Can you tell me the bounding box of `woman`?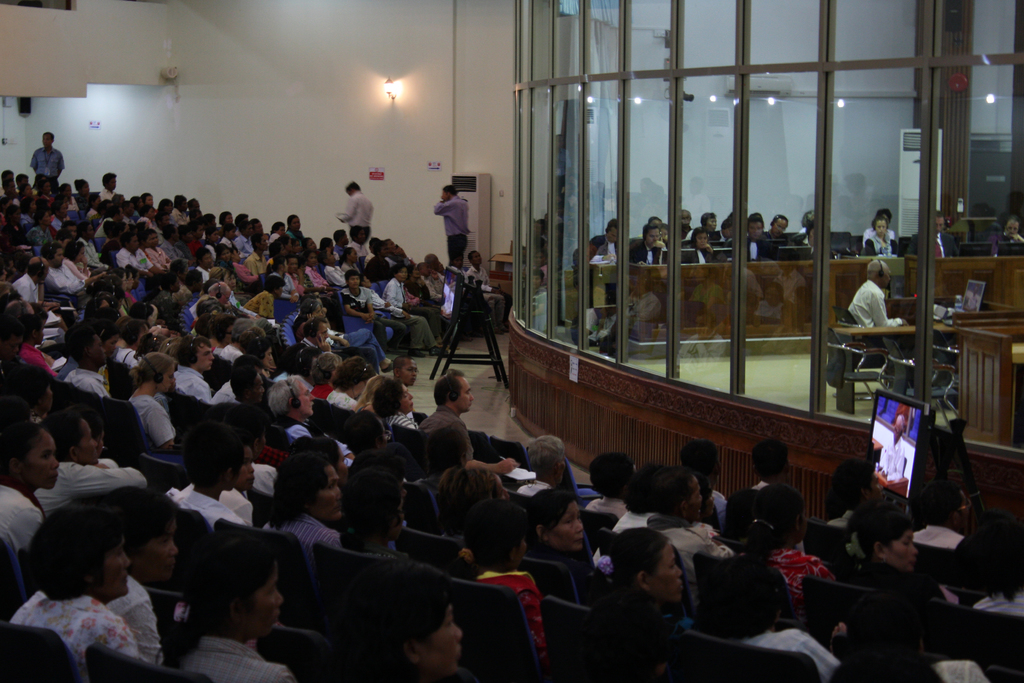
(left=218, top=210, right=235, bottom=227).
